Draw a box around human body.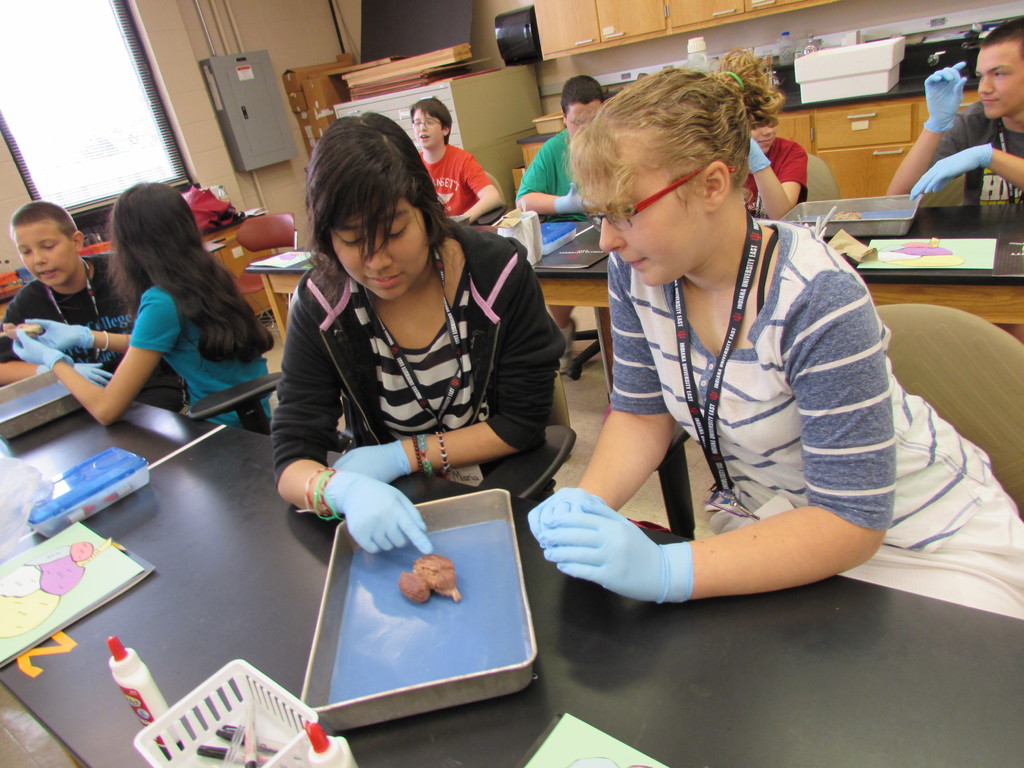
[left=3, top=181, right=262, bottom=431].
